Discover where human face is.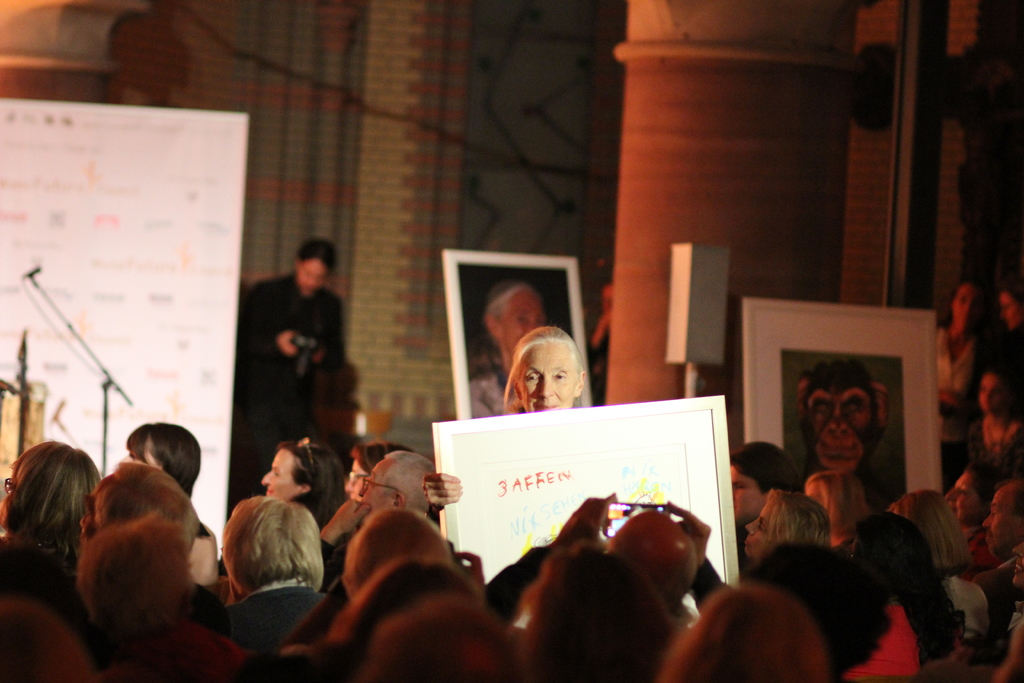
Discovered at (left=954, top=288, right=984, bottom=320).
